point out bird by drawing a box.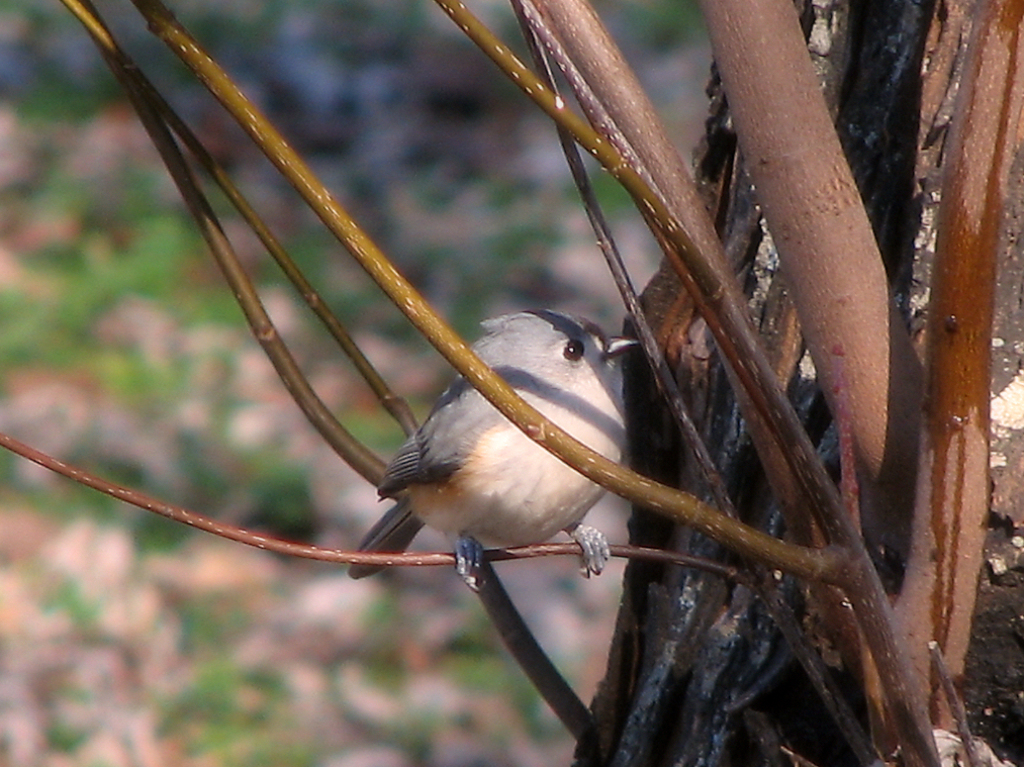
(361,318,701,581).
